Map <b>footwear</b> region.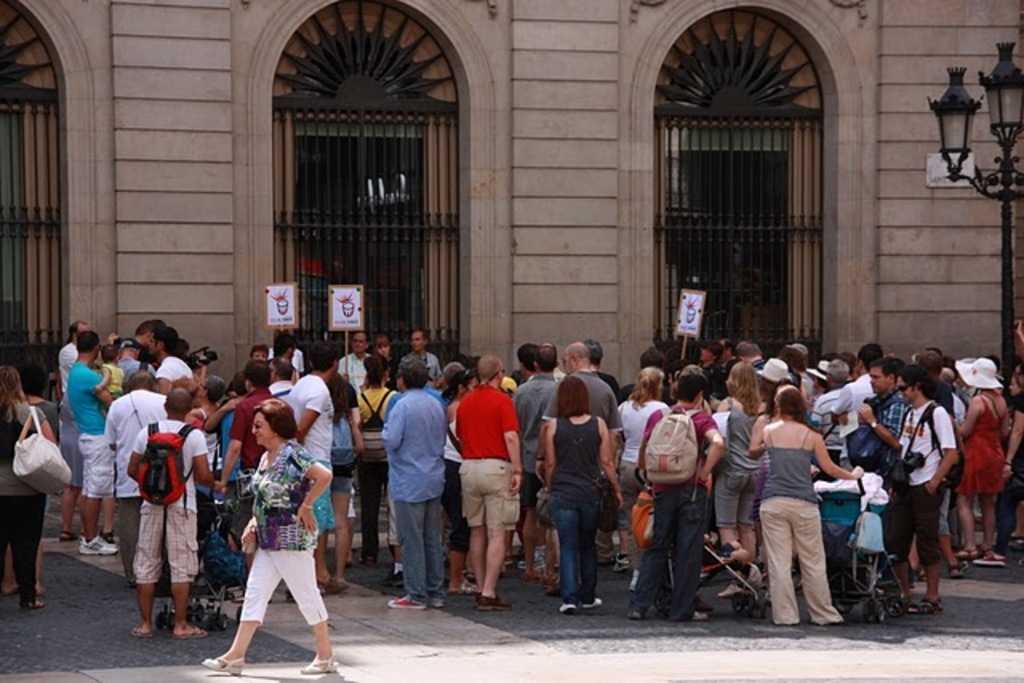
Mapped to {"left": 173, "top": 616, "right": 211, "bottom": 638}.
